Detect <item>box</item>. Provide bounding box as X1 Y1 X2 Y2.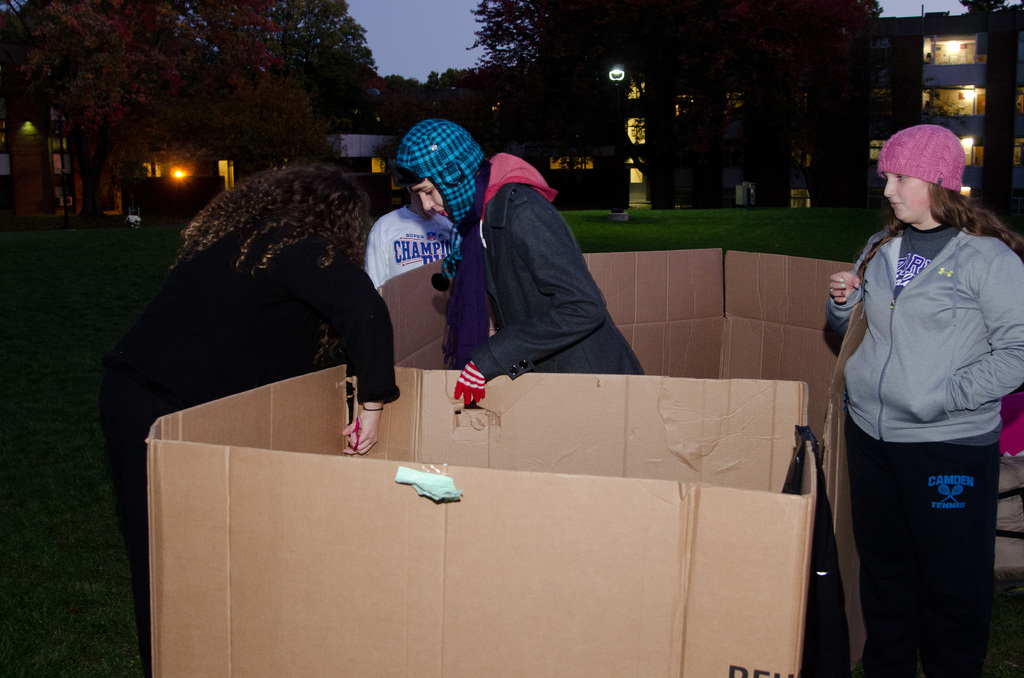
144 367 818 677.
